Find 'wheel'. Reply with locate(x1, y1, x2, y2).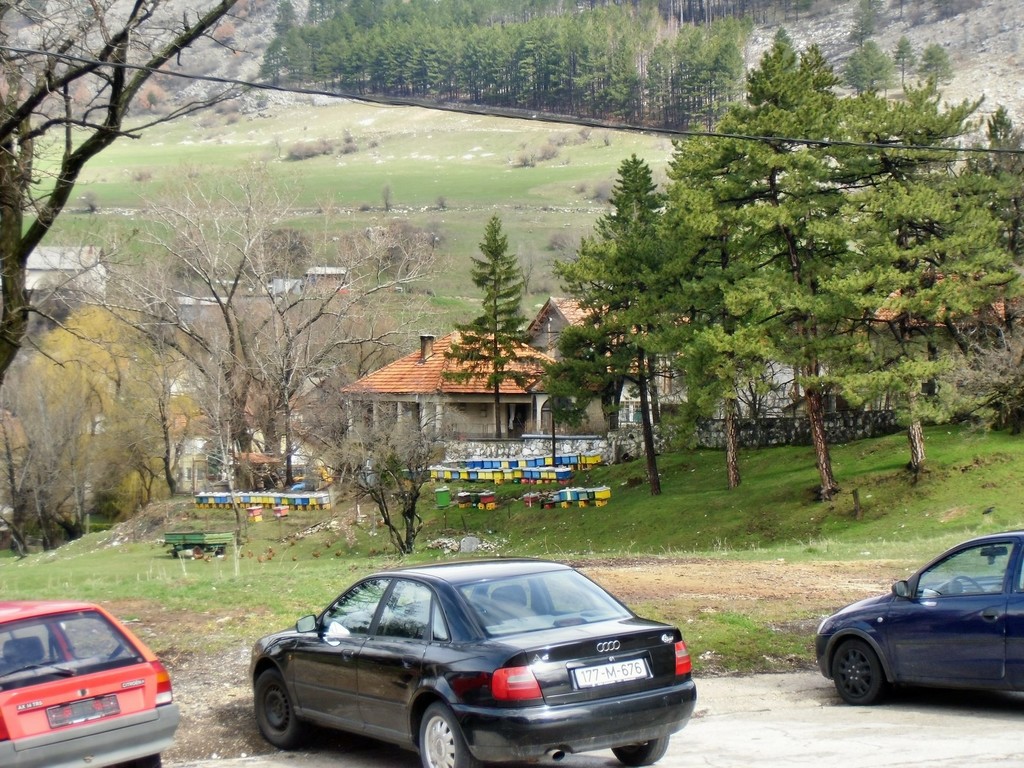
locate(618, 734, 678, 765).
